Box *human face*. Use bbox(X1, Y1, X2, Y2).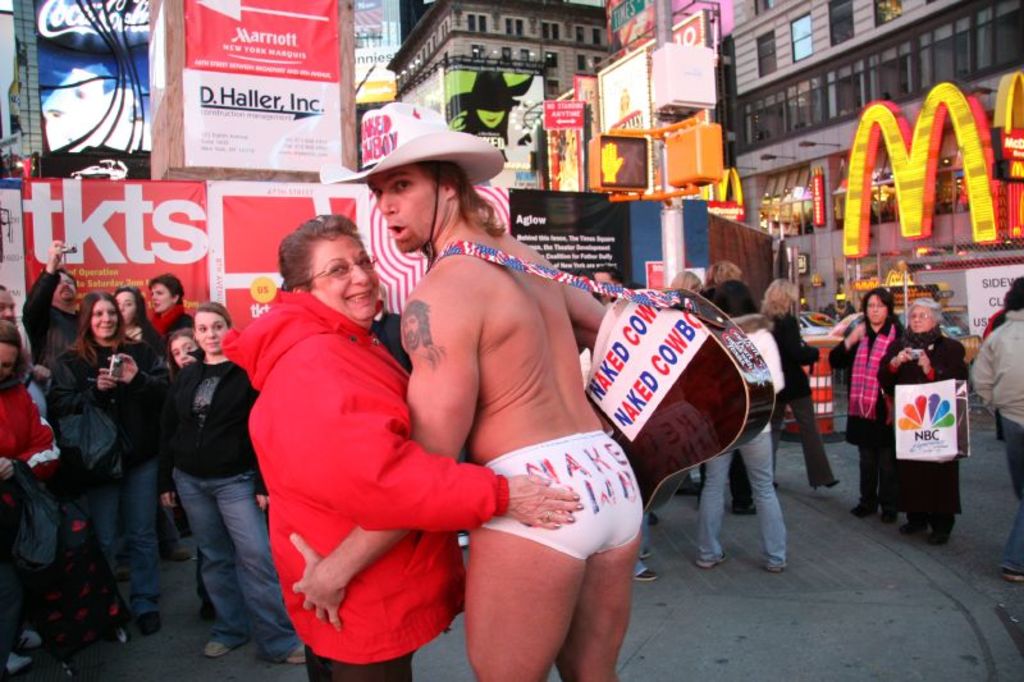
bbox(175, 335, 200, 369).
